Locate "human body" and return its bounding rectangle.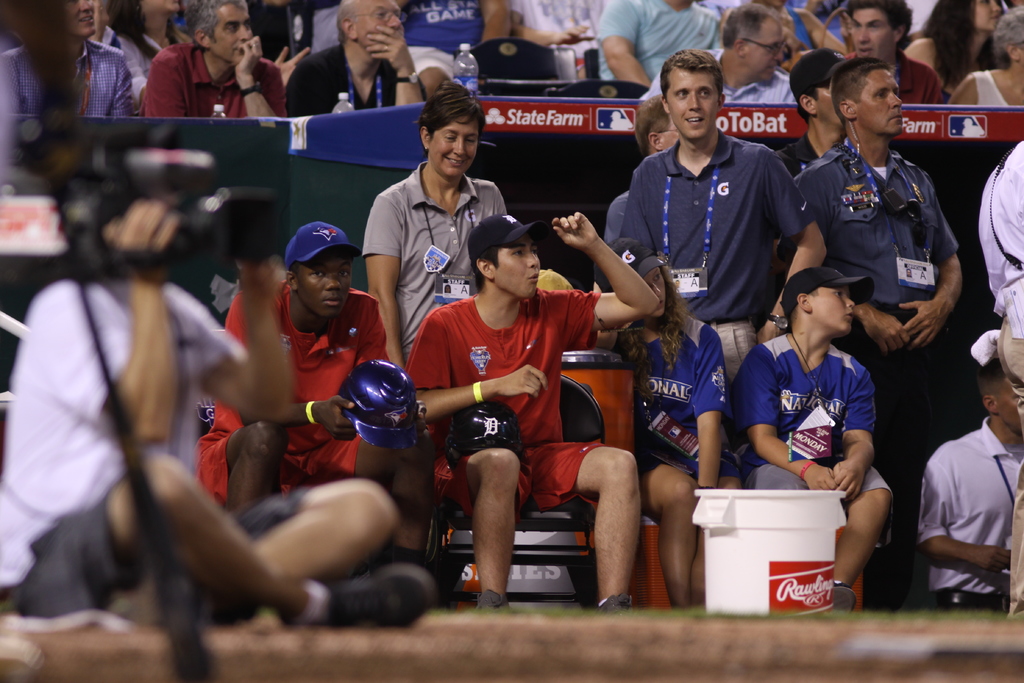
[x1=593, y1=0, x2=720, y2=89].
